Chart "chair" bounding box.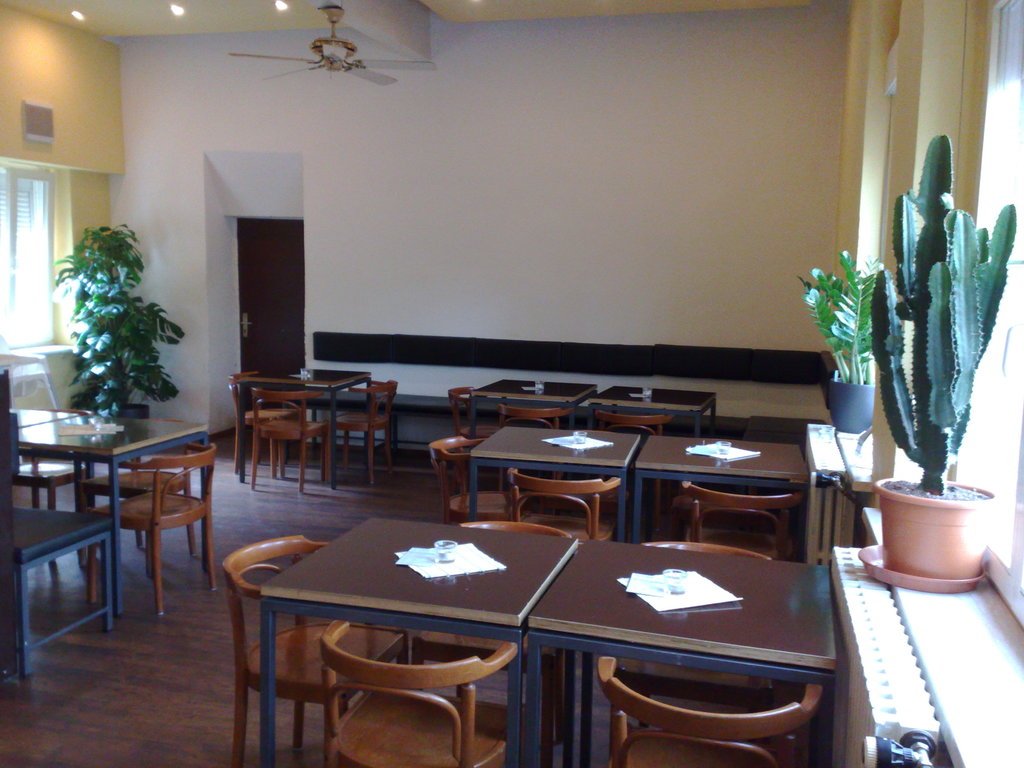
Charted: box(232, 371, 293, 479).
